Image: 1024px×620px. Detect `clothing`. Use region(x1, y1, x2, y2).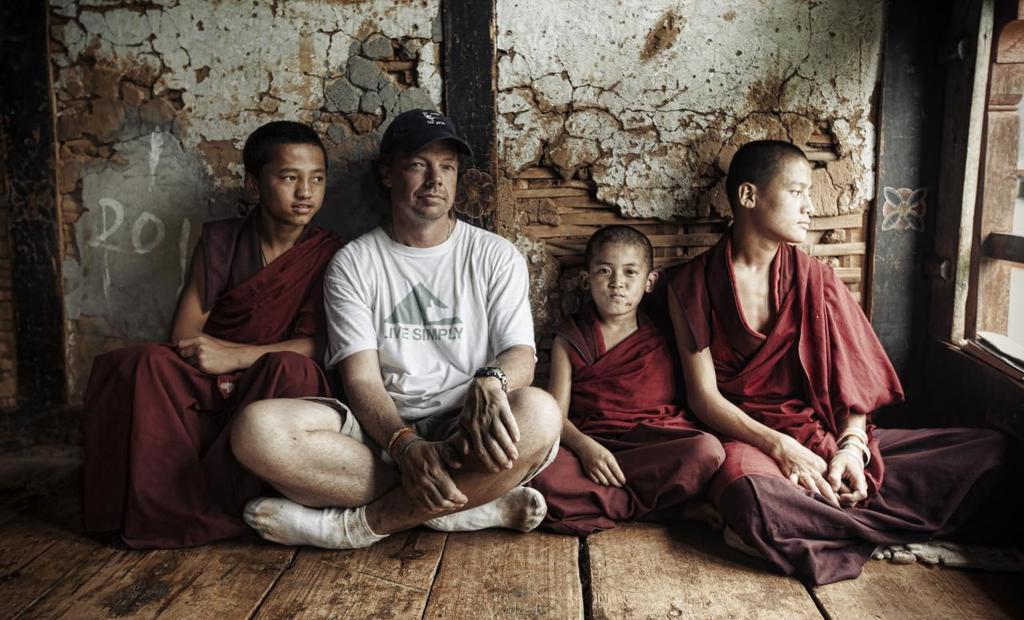
region(118, 162, 359, 510).
